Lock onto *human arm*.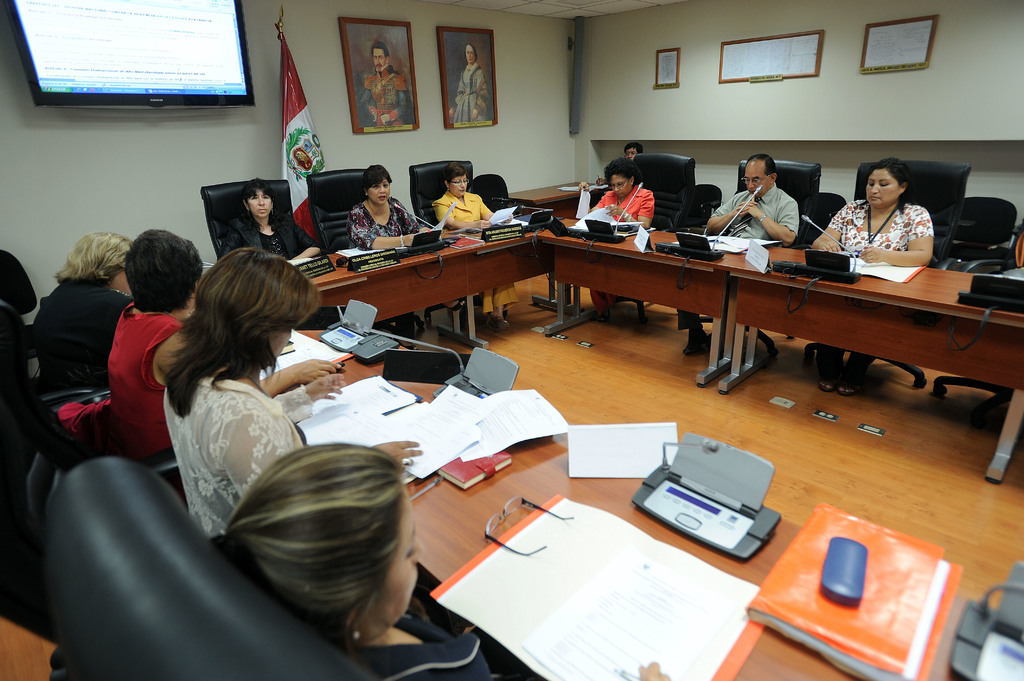
Locked: (x1=341, y1=205, x2=424, y2=251).
